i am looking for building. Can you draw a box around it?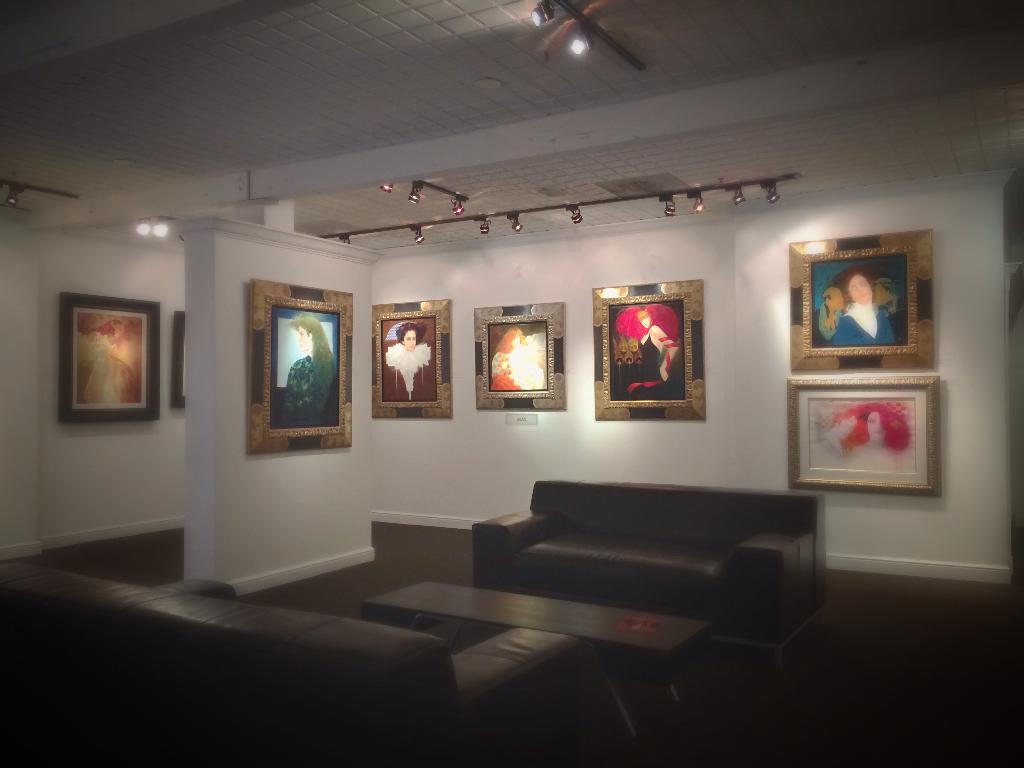
Sure, the bounding box is bbox(0, 0, 1022, 766).
